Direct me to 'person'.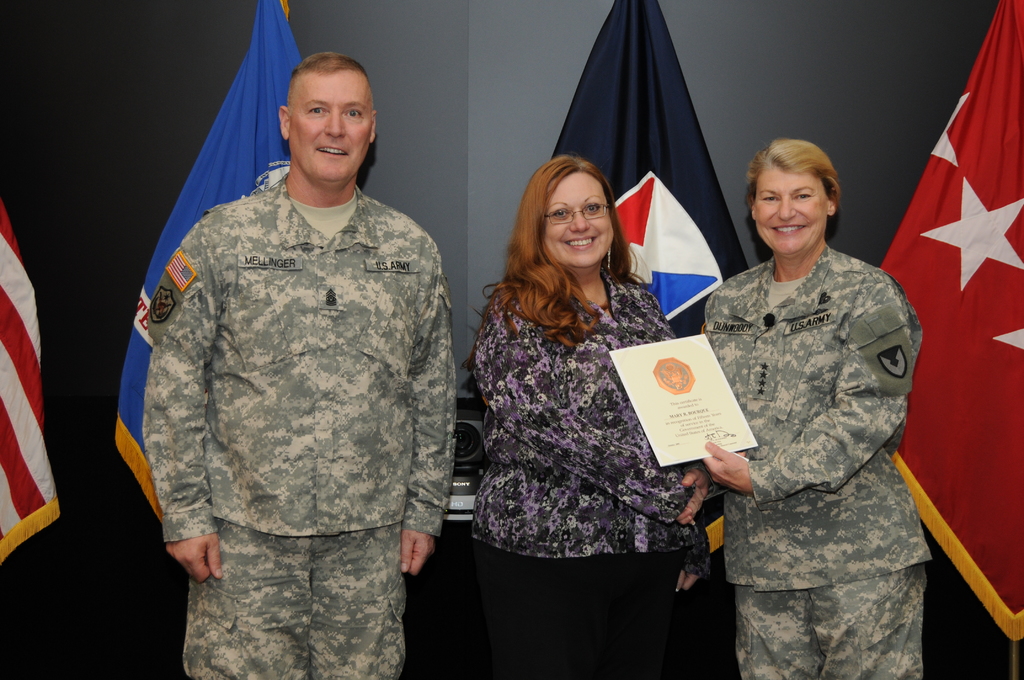
Direction: <box>144,50,459,679</box>.
